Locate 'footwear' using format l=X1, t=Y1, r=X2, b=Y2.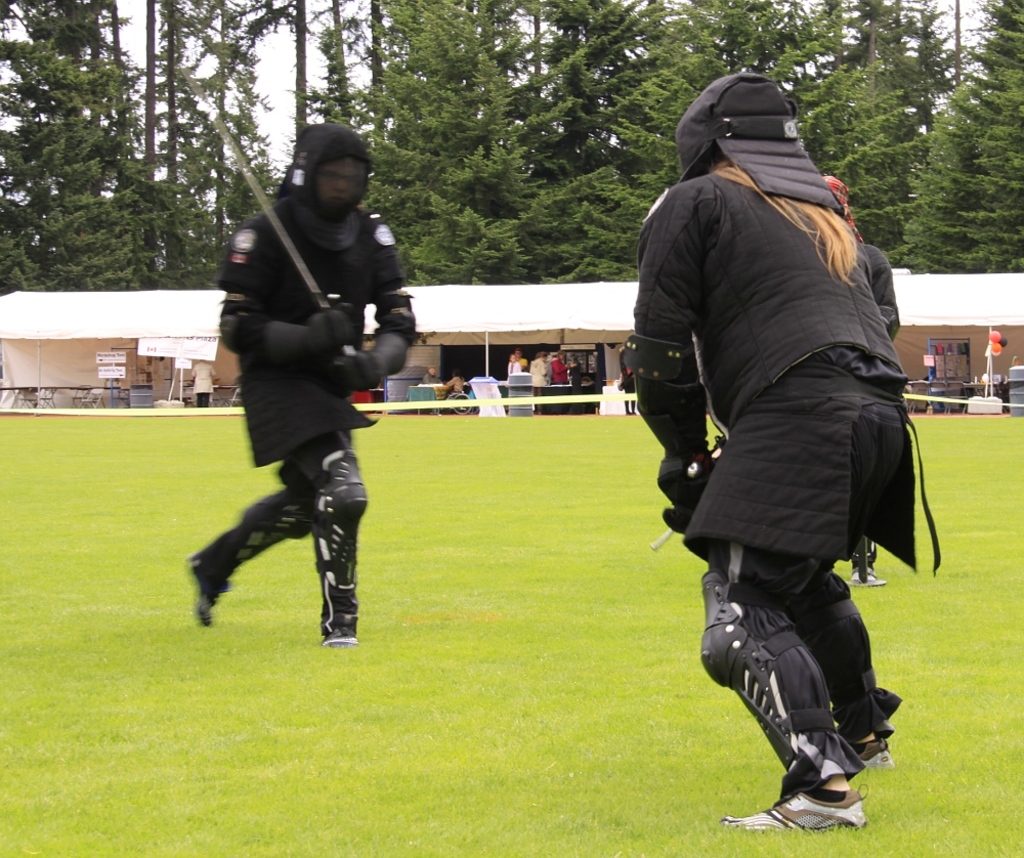
l=190, t=559, r=213, b=627.
